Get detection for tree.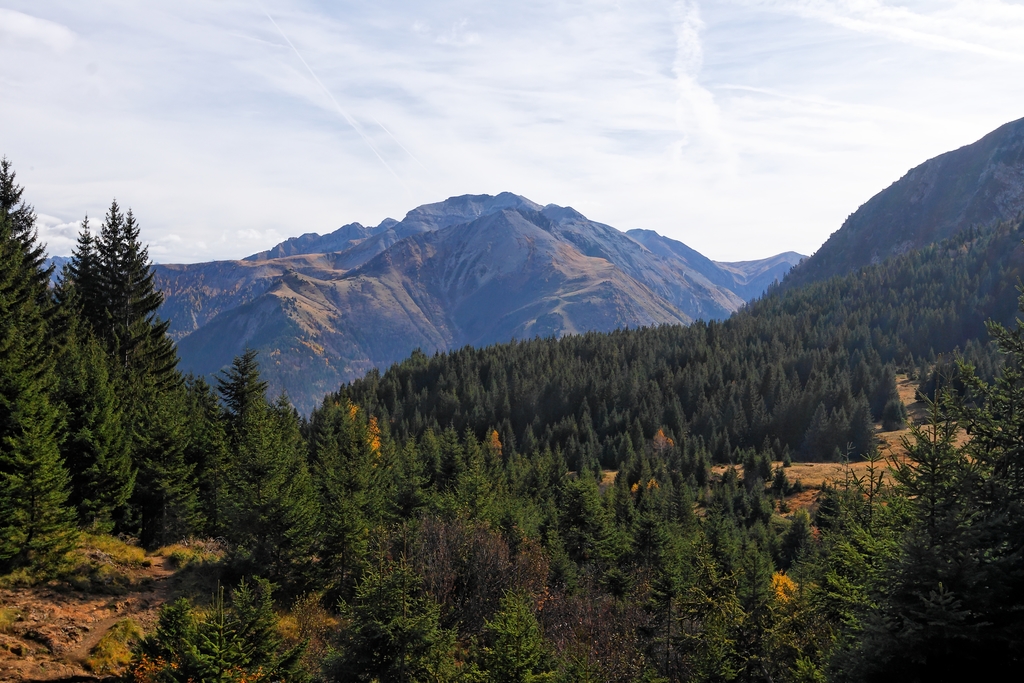
Detection: left=44, top=266, right=140, bottom=525.
